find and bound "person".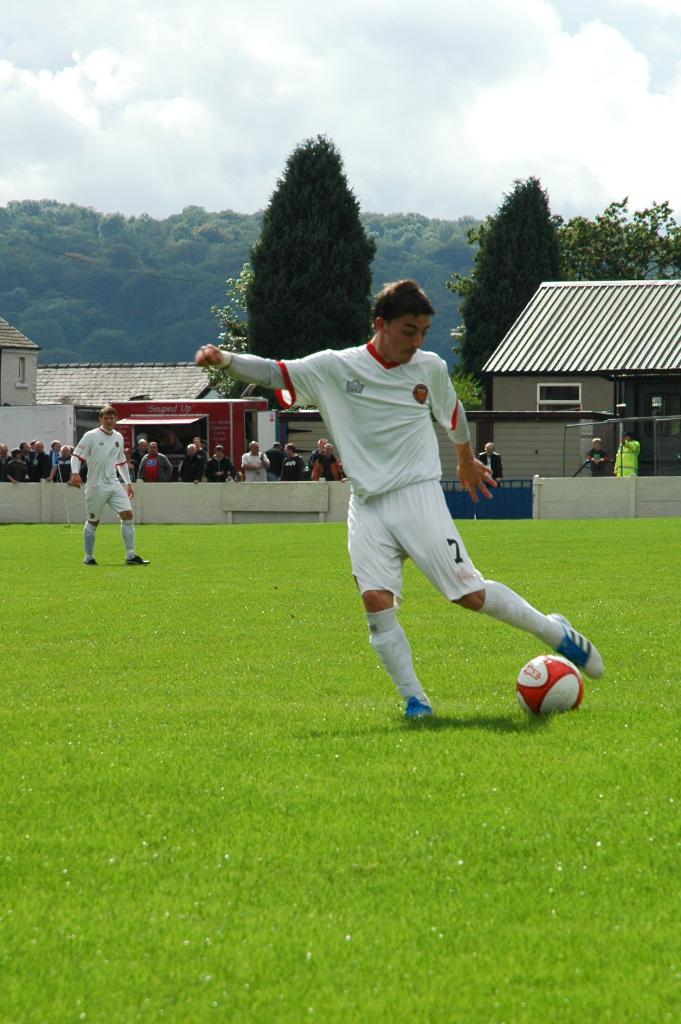
Bound: [x1=306, y1=435, x2=329, y2=478].
